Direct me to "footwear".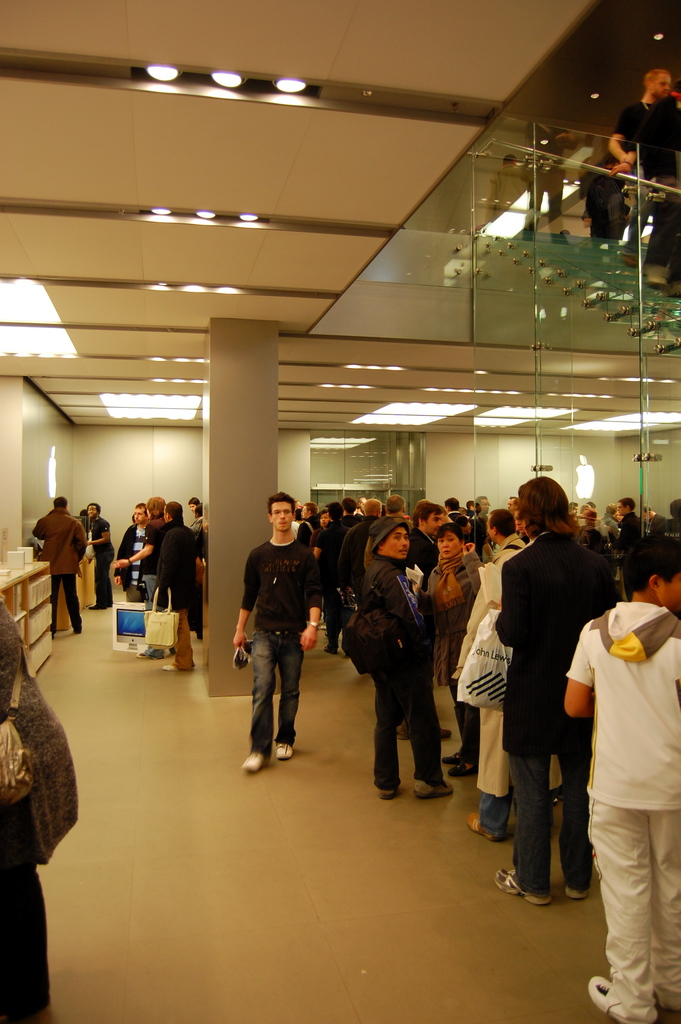
Direction: [502, 867, 551, 904].
